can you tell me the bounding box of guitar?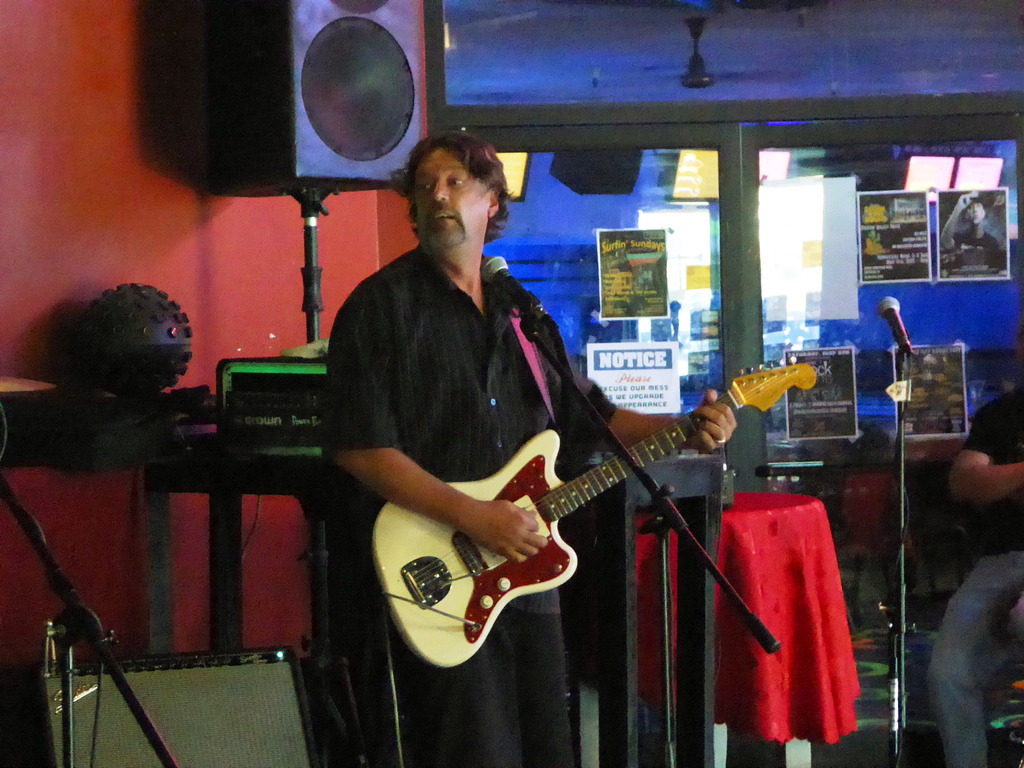
313,357,833,682.
